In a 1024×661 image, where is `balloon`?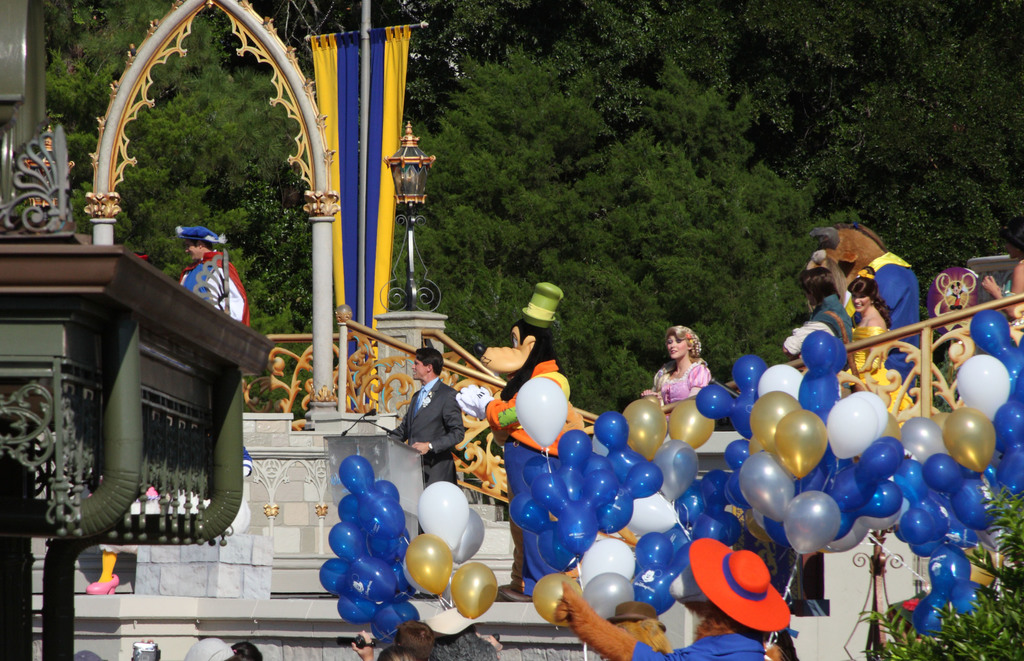
586:456:612:480.
